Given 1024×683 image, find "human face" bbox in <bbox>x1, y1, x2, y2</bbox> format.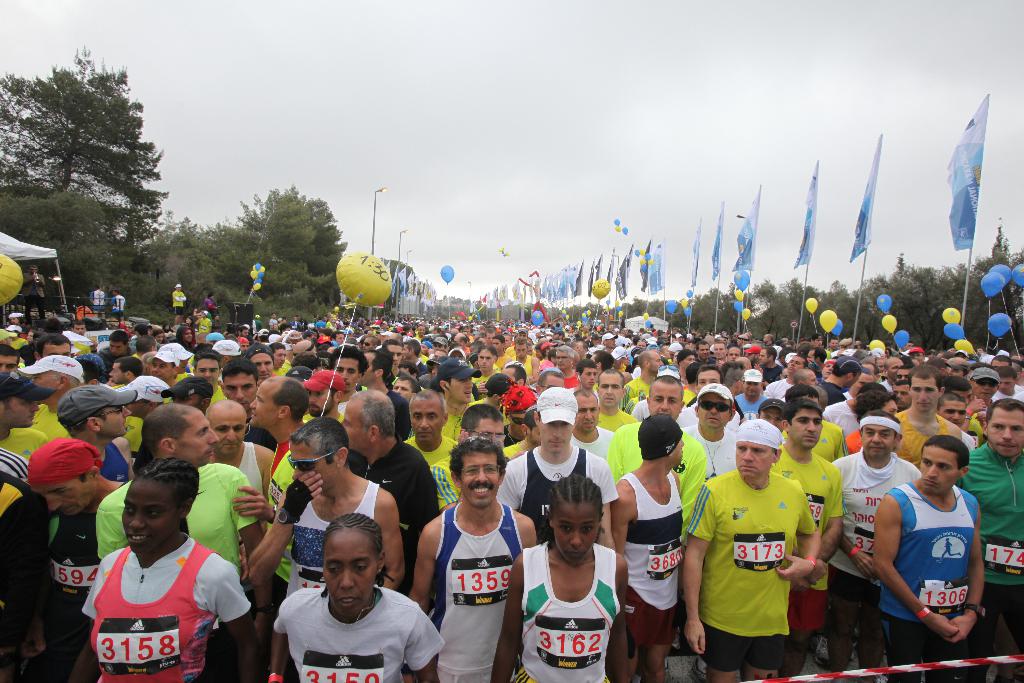
<bbox>450, 375, 477, 400</bbox>.
